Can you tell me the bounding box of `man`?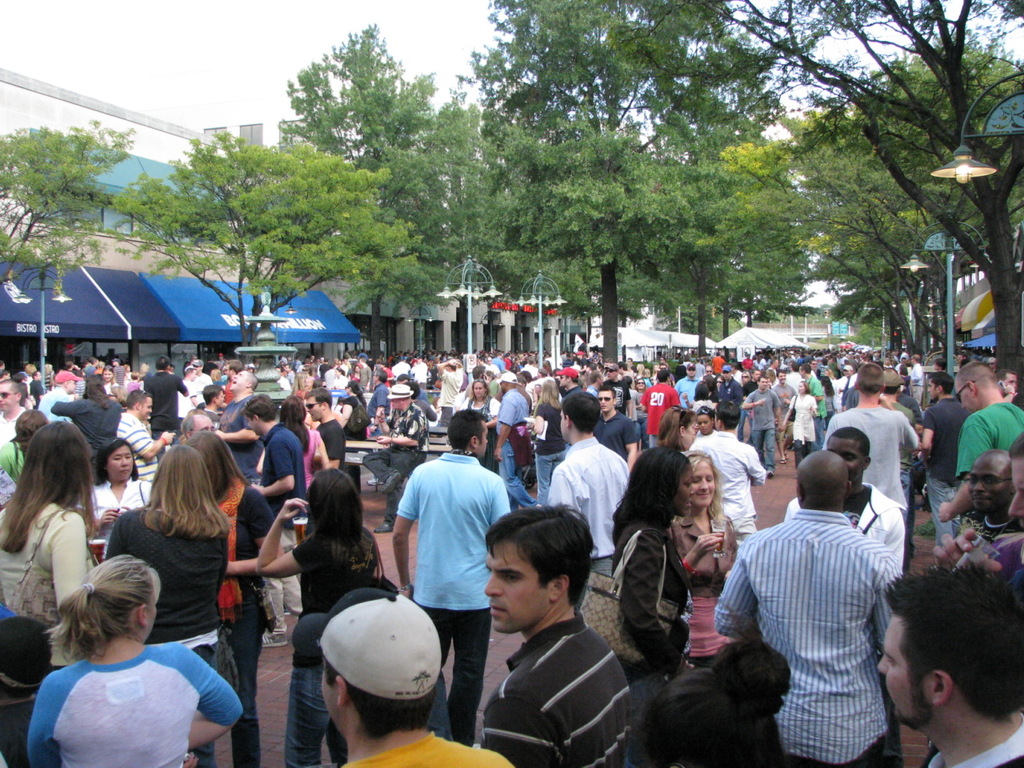
{"left": 825, "top": 357, "right": 921, "bottom": 517}.
